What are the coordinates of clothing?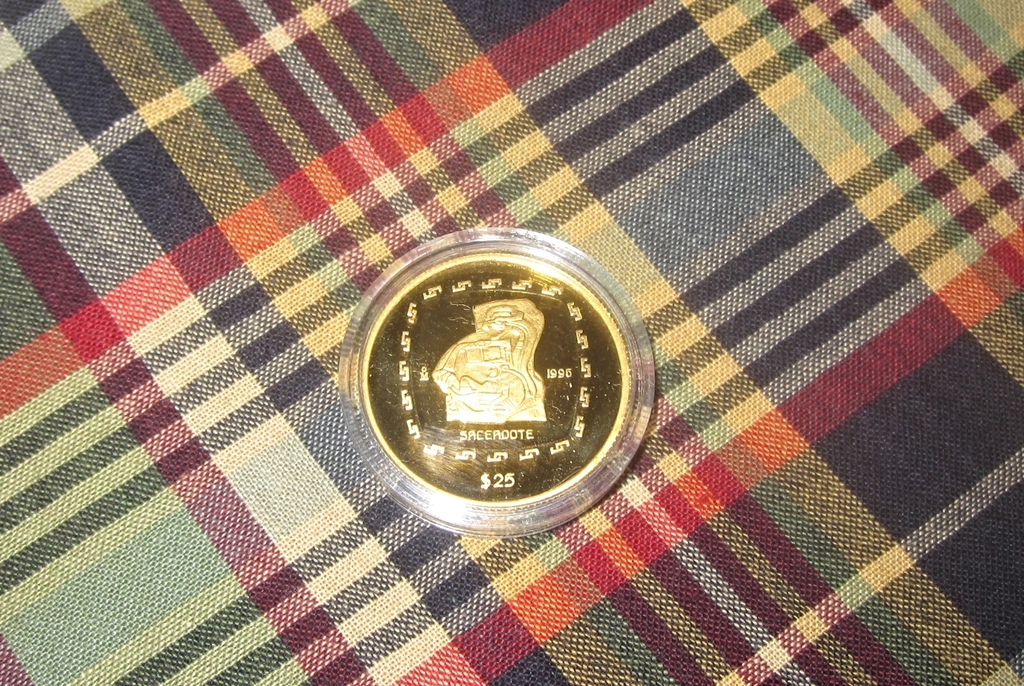
(0,0,1023,685).
